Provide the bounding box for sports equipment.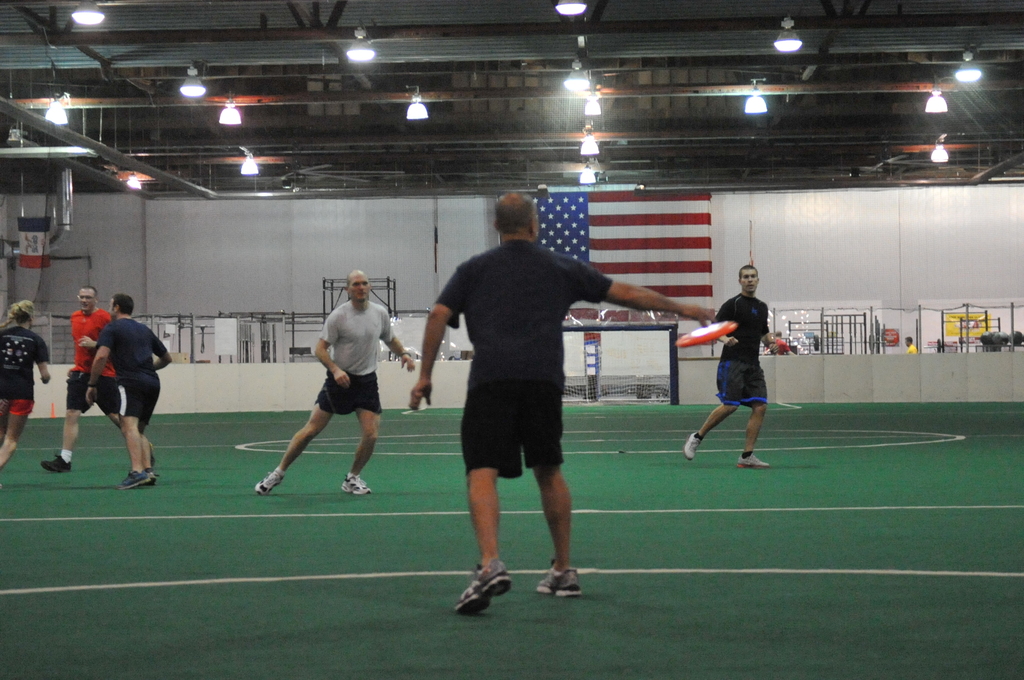
[253,472,282,494].
